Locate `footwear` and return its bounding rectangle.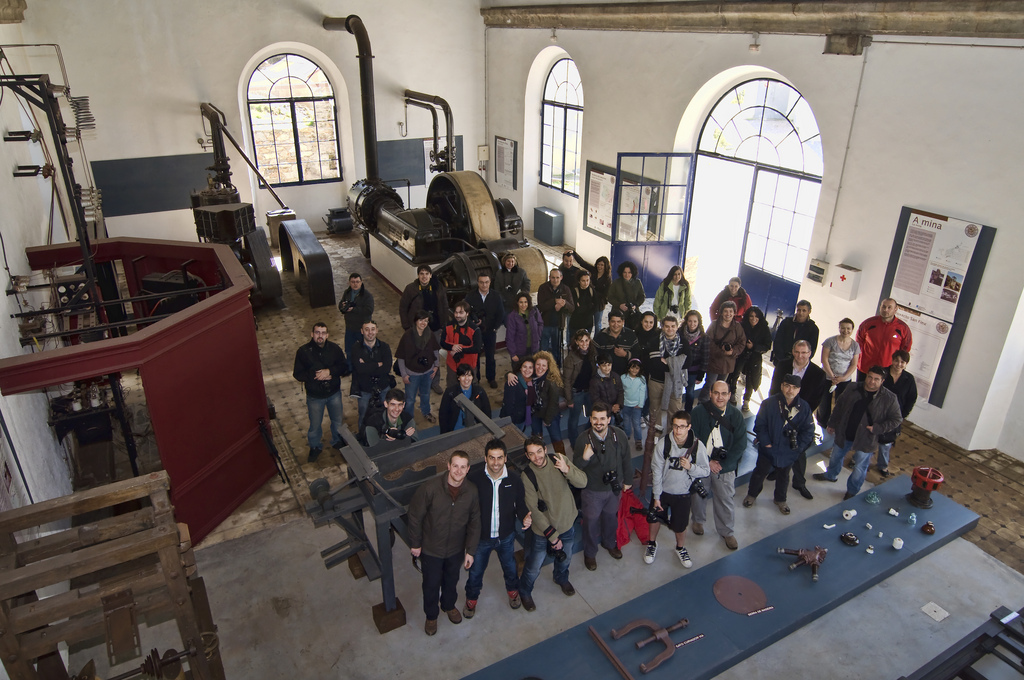
region(464, 595, 473, 617).
